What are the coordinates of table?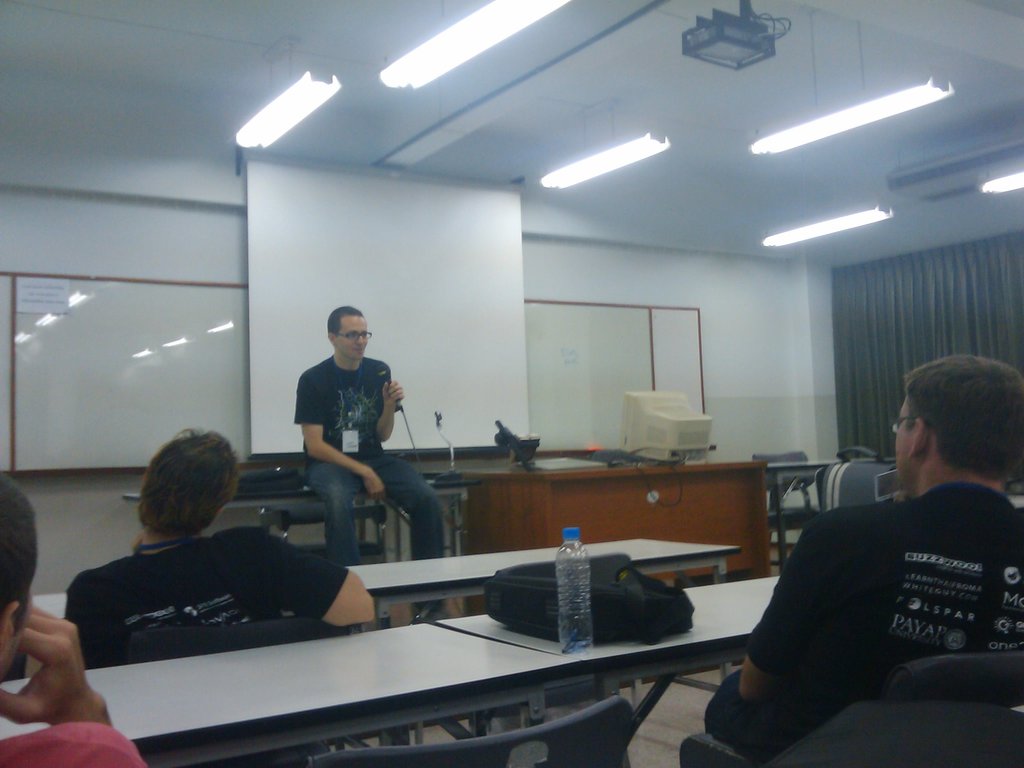
[451,458,773,579].
